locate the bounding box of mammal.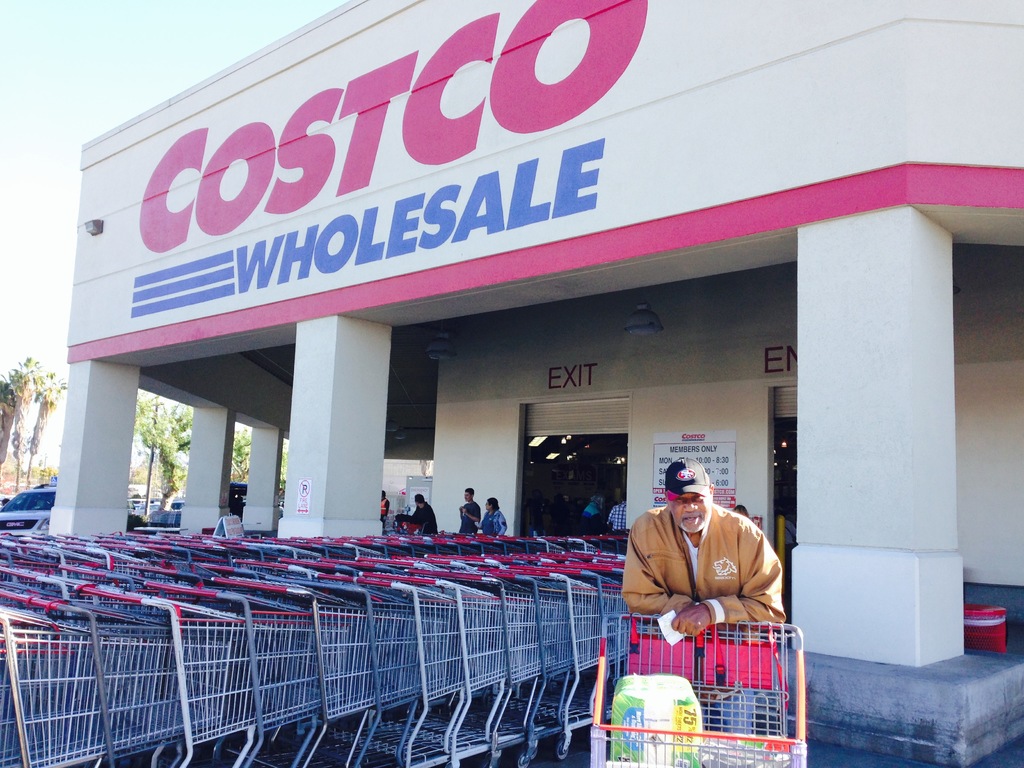
Bounding box: [578, 494, 609, 538].
